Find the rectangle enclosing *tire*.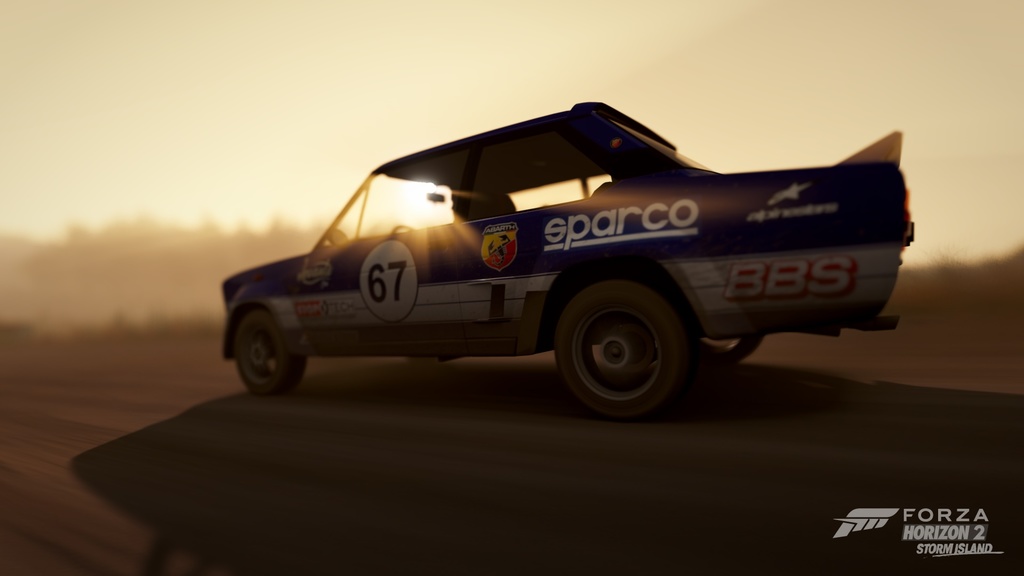
bbox=[541, 265, 703, 410].
